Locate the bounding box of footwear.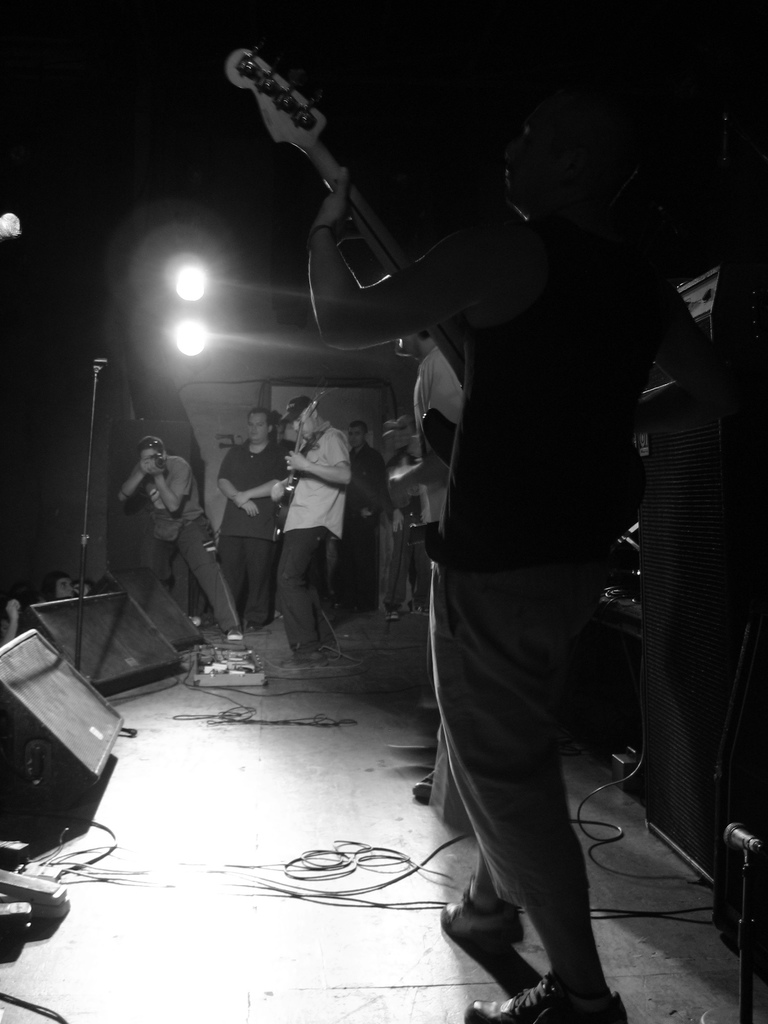
Bounding box: [left=410, top=767, right=435, bottom=801].
